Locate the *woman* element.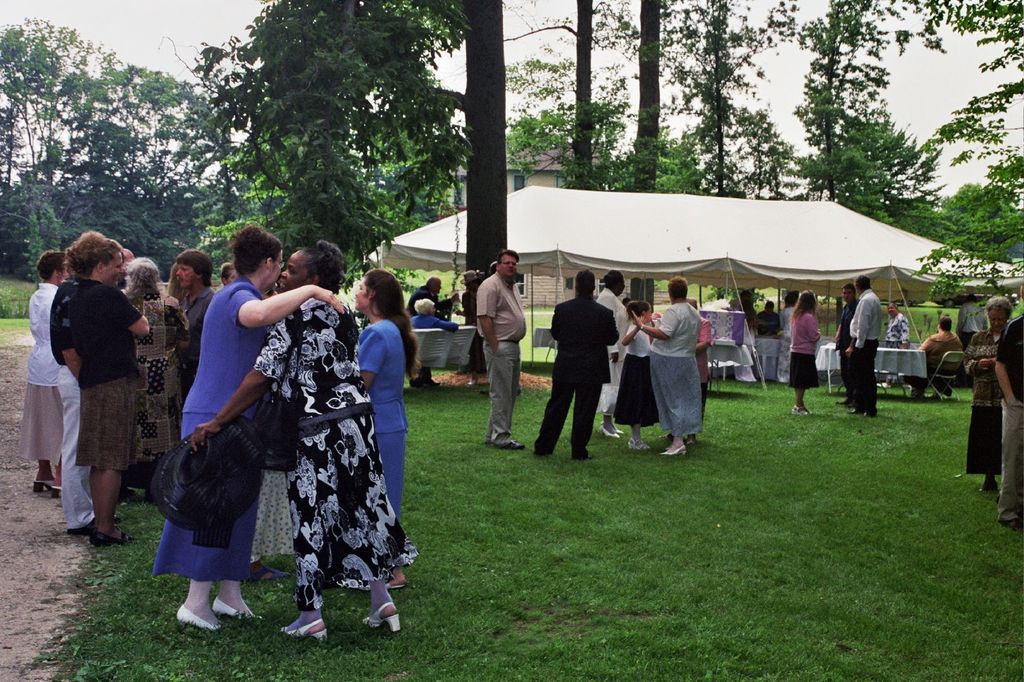
Element bbox: [786, 293, 826, 419].
